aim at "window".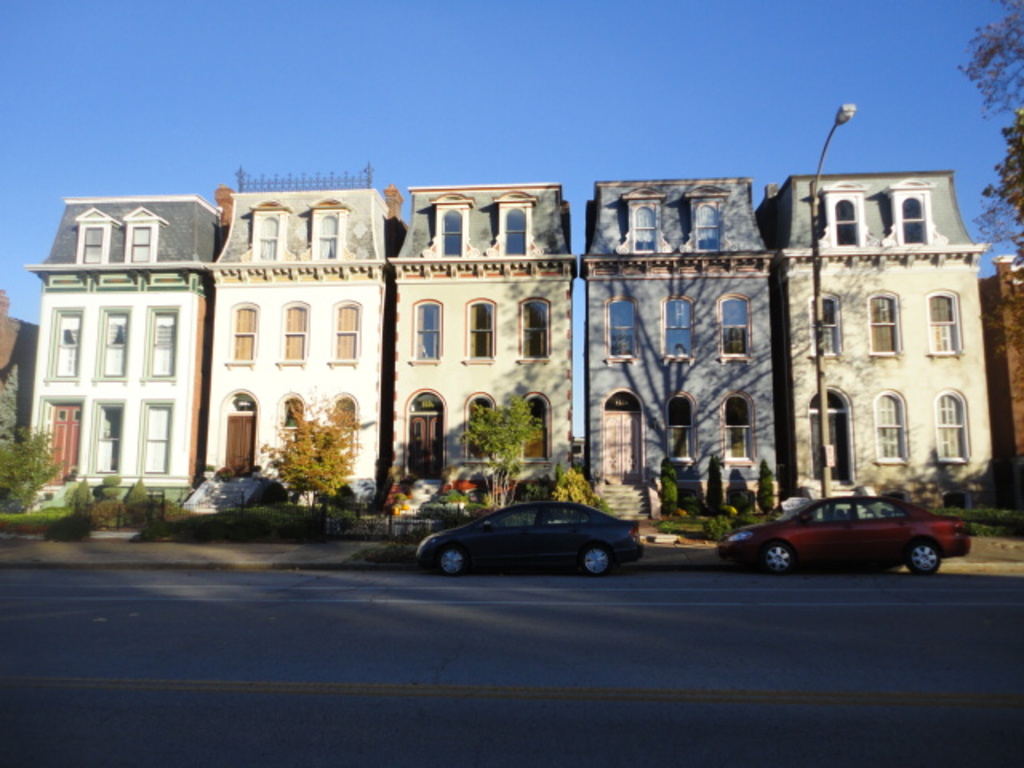
Aimed at box=[430, 190, 474, 258].
